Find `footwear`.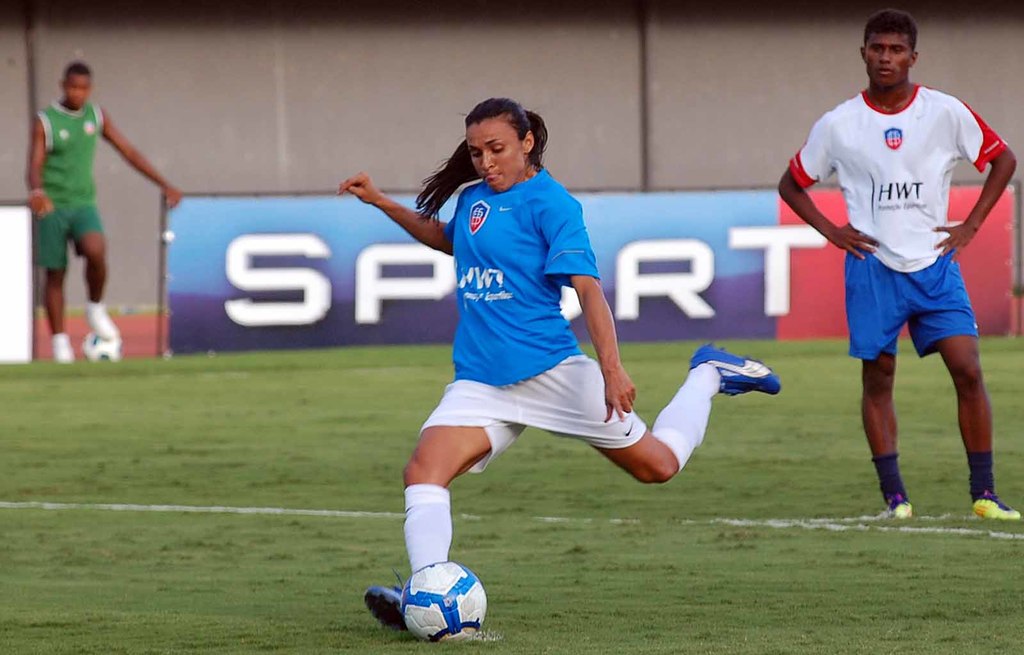
select_region(968, 484, 1023, 521).
